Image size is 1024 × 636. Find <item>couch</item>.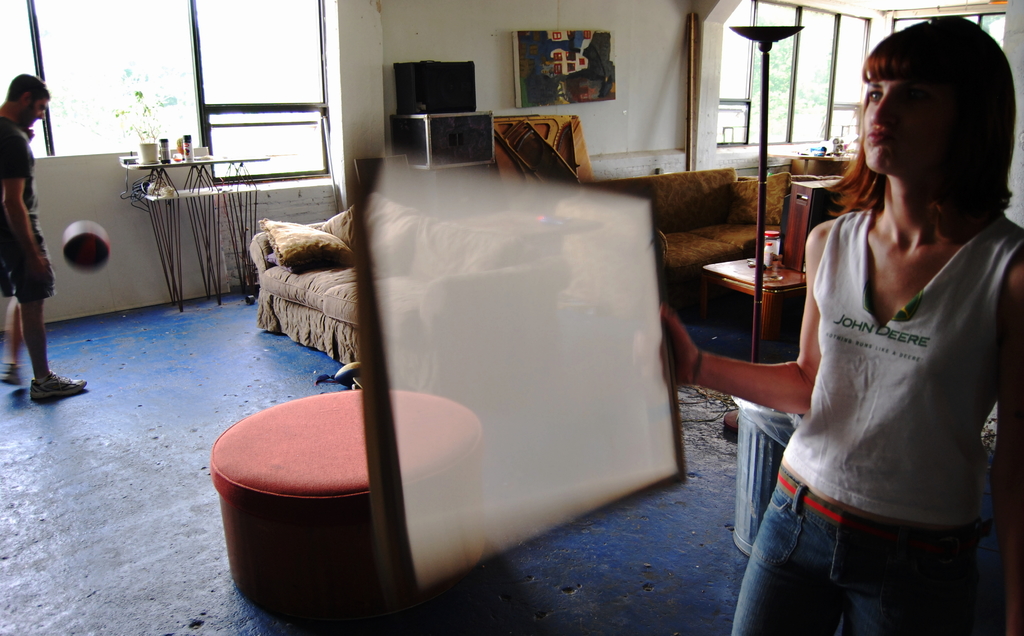
<bbox>644, 151, 797, 284</bbox>.
